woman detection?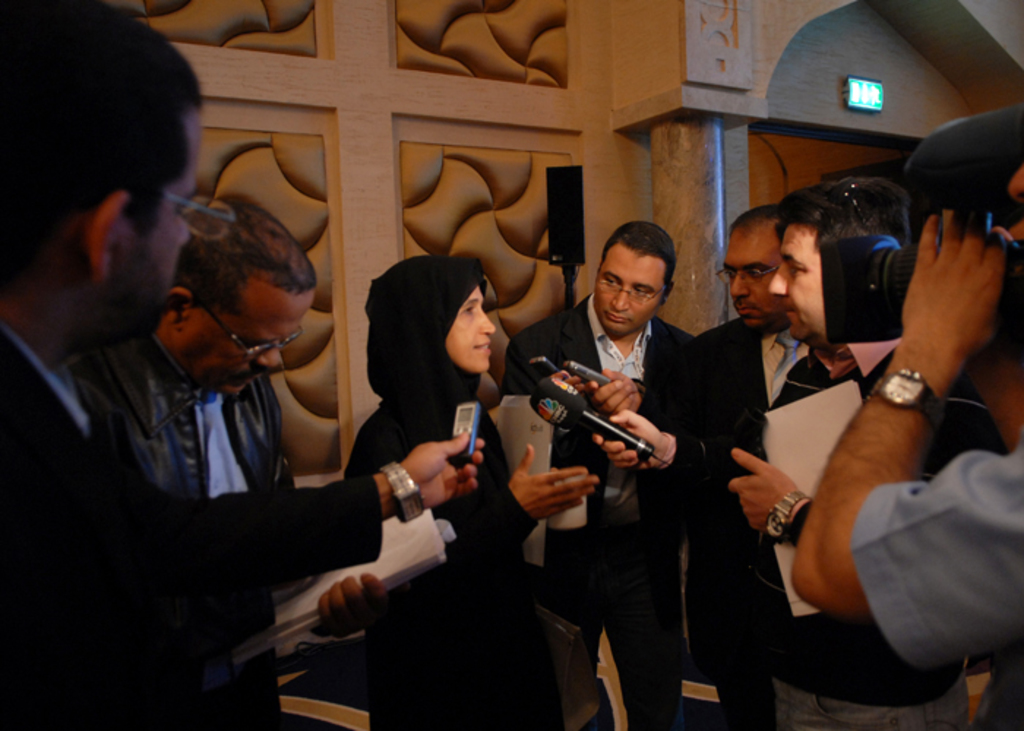
x1=339 y1=244 x2=604 y2=730
